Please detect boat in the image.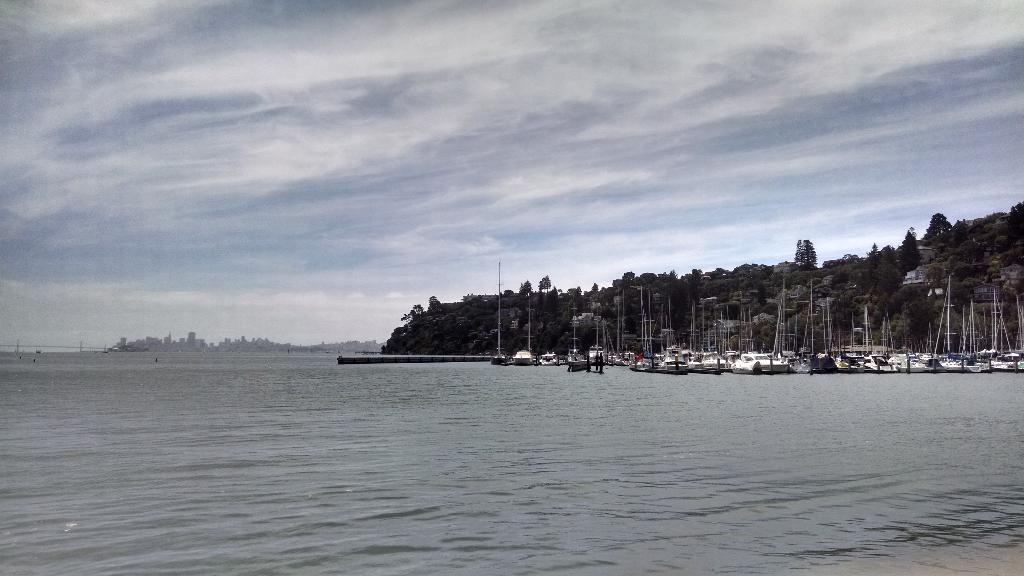
[727, 340, 792, 372].
